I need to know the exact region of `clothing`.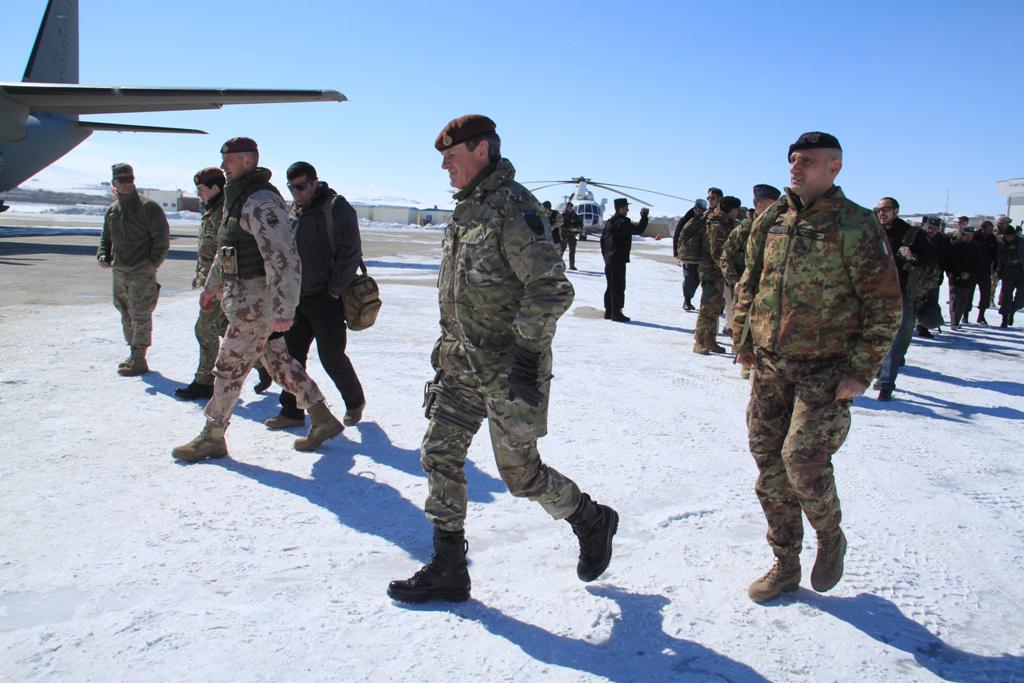
Region: locate(670, 209, 702, 299).
